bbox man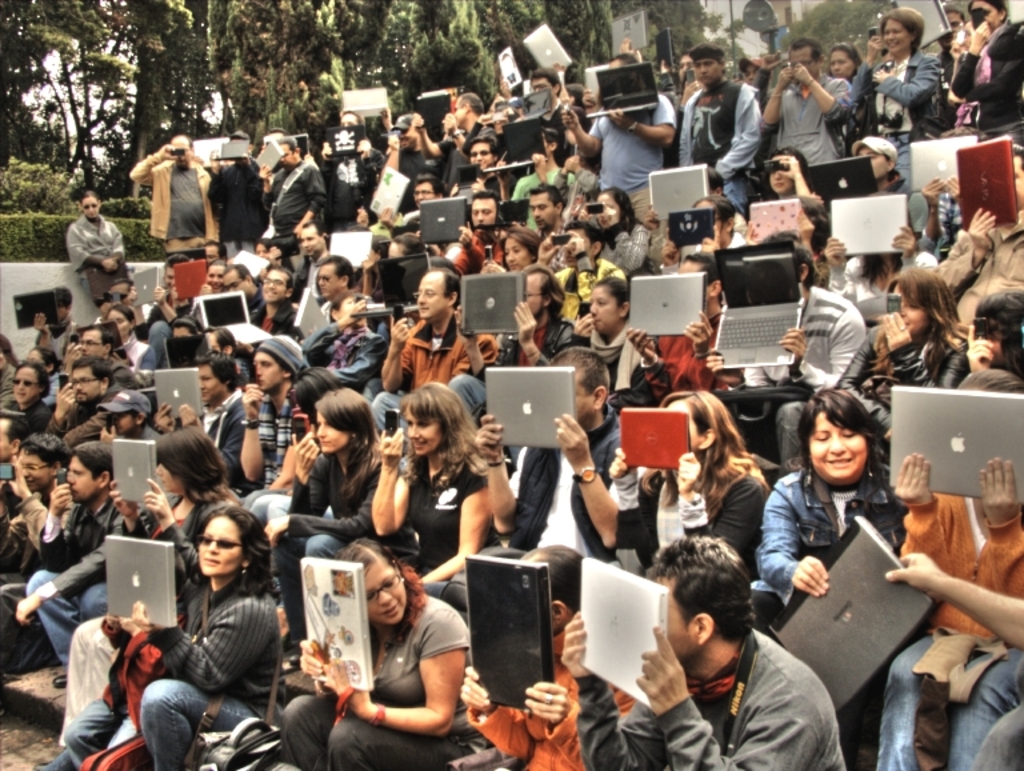
bbox=[245, 260, 301, 335]
